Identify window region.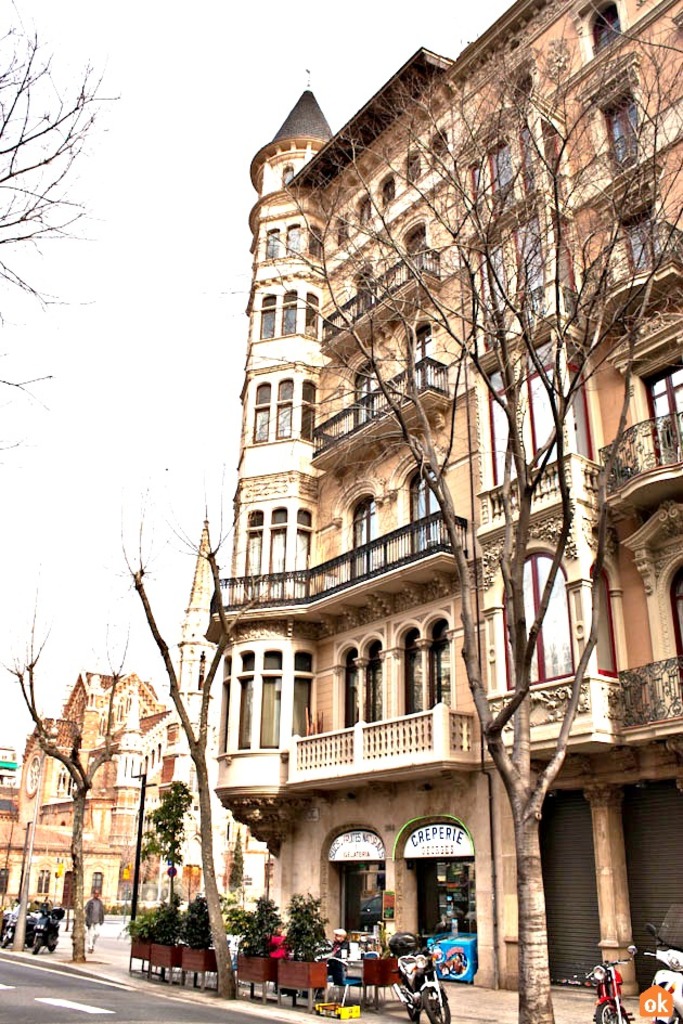
Region: bbox(460, 128, 545, 236).
